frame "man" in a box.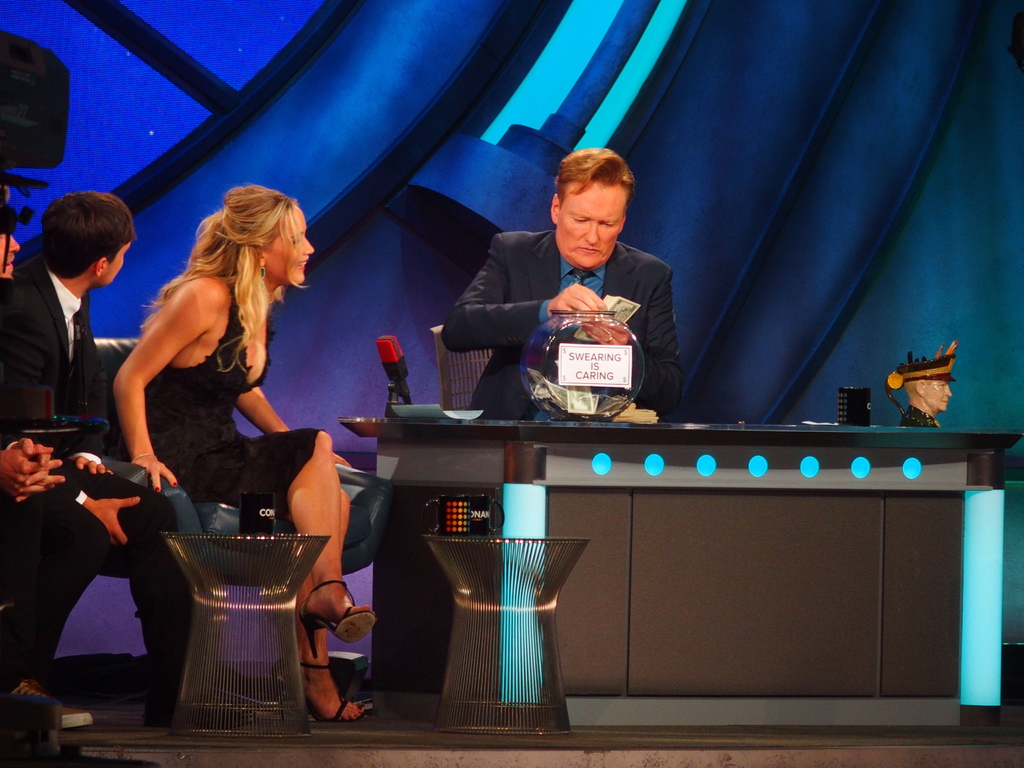
{"x1": 895, "y1": 344, "x2": 955, "y2": 433}.
